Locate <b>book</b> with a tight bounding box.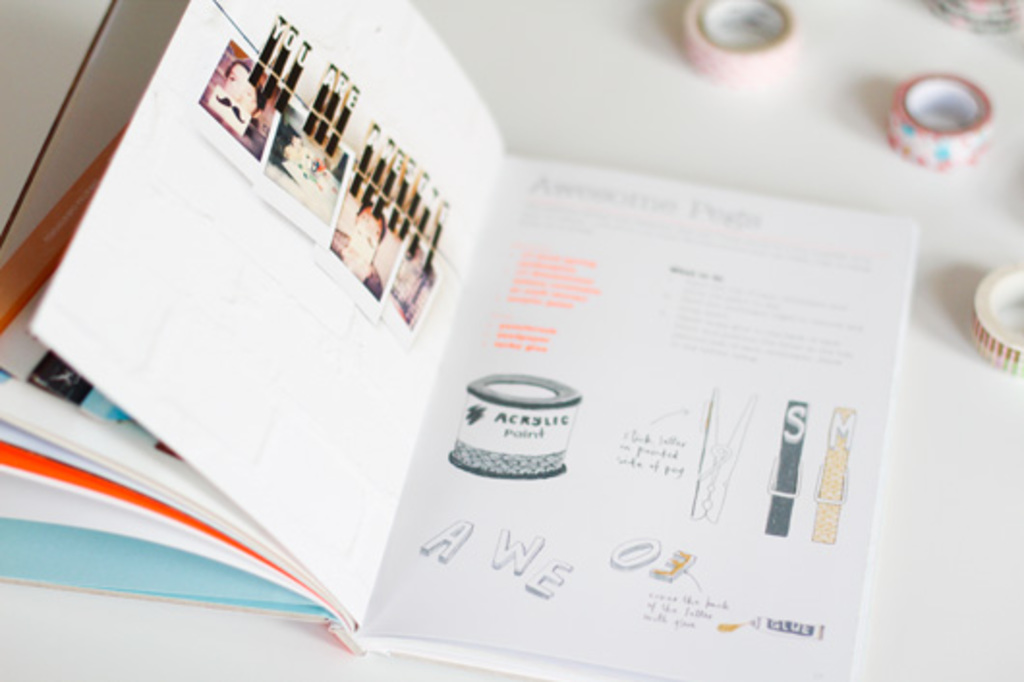
rect(37, 10, 1007, 681).
